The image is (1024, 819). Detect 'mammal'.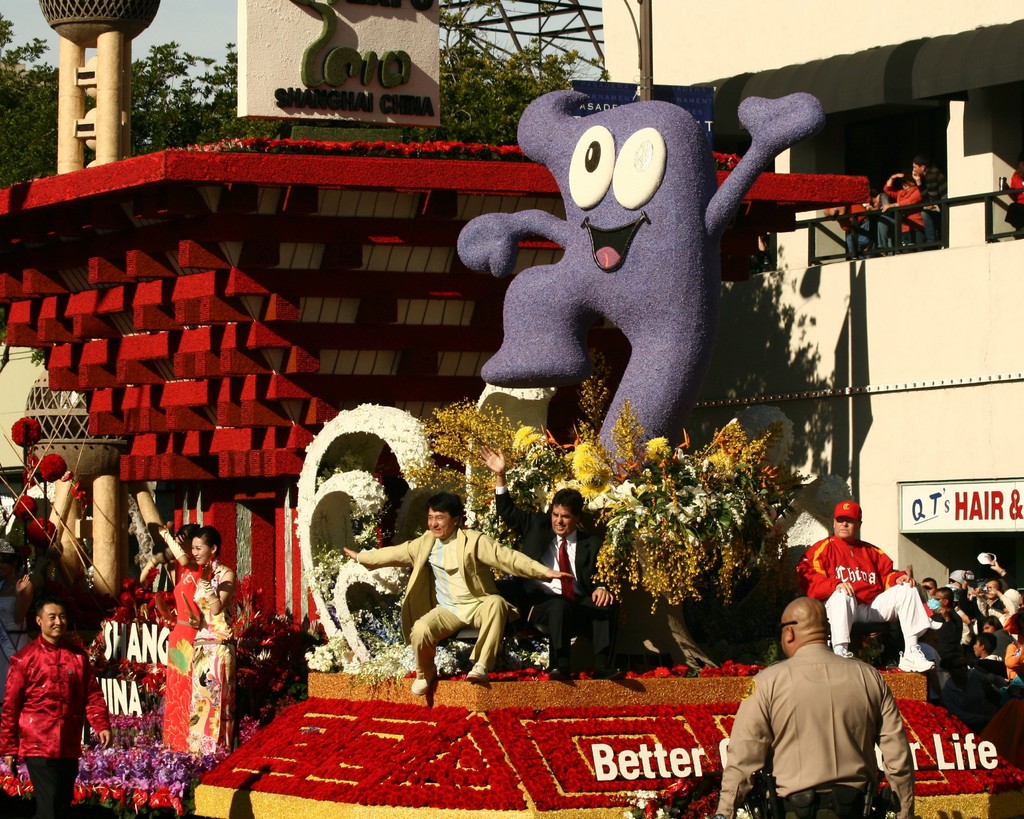
Detection: (left=134, top=522, right=202, bottom=753).
